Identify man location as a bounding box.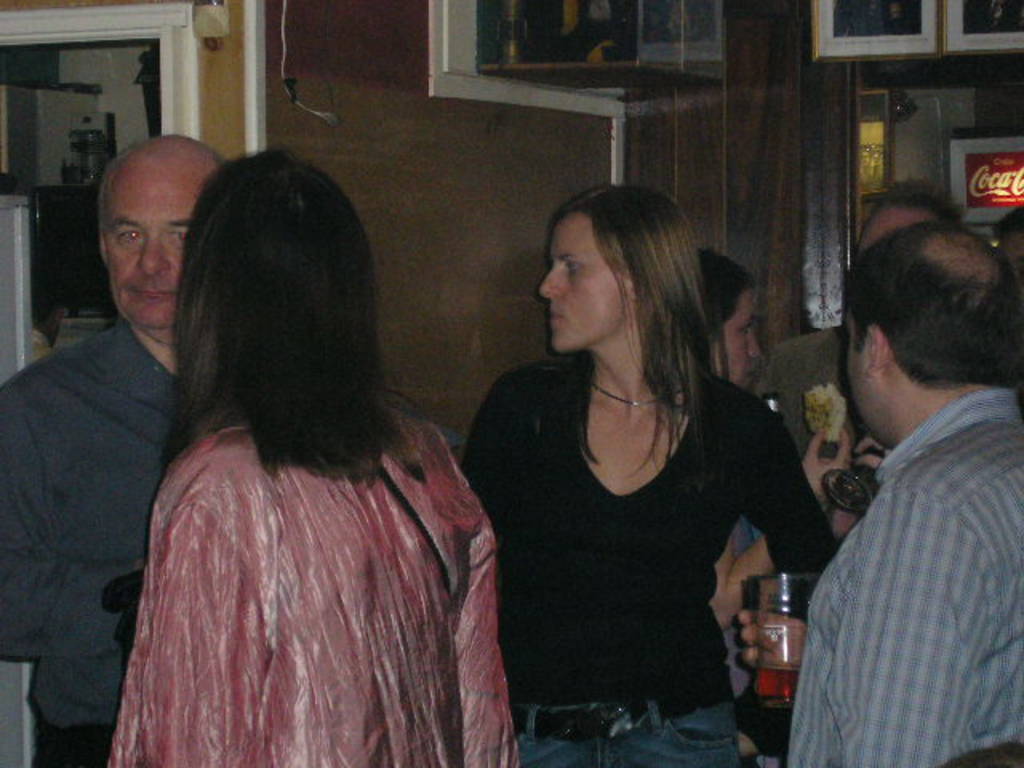
0 131 269 766.
